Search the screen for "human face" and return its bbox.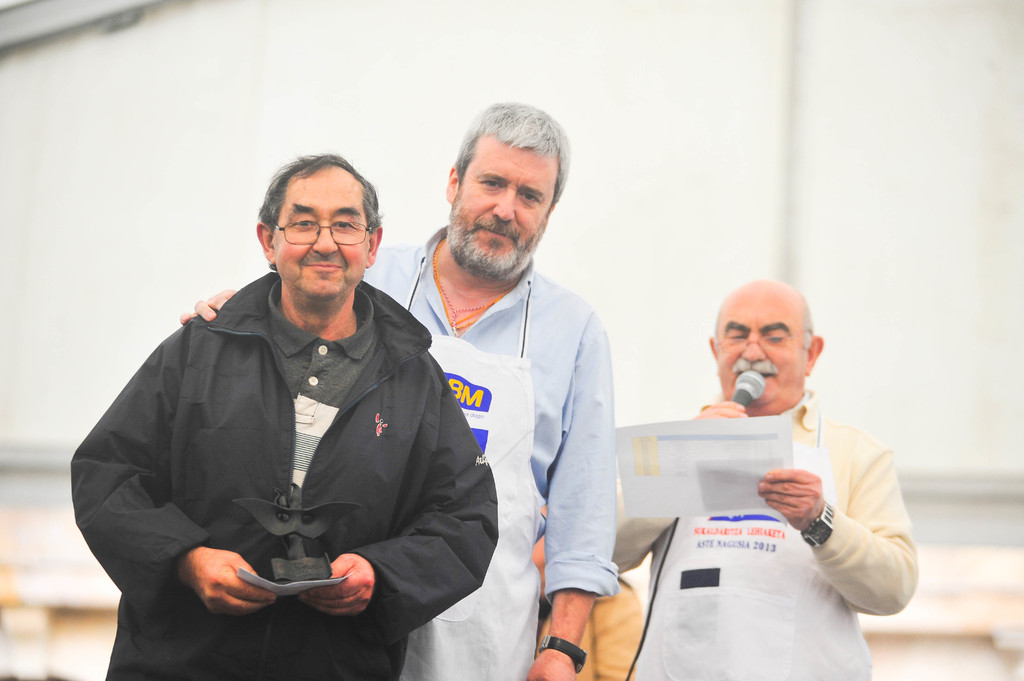
Found: rect(269, 162, 365, 300).
